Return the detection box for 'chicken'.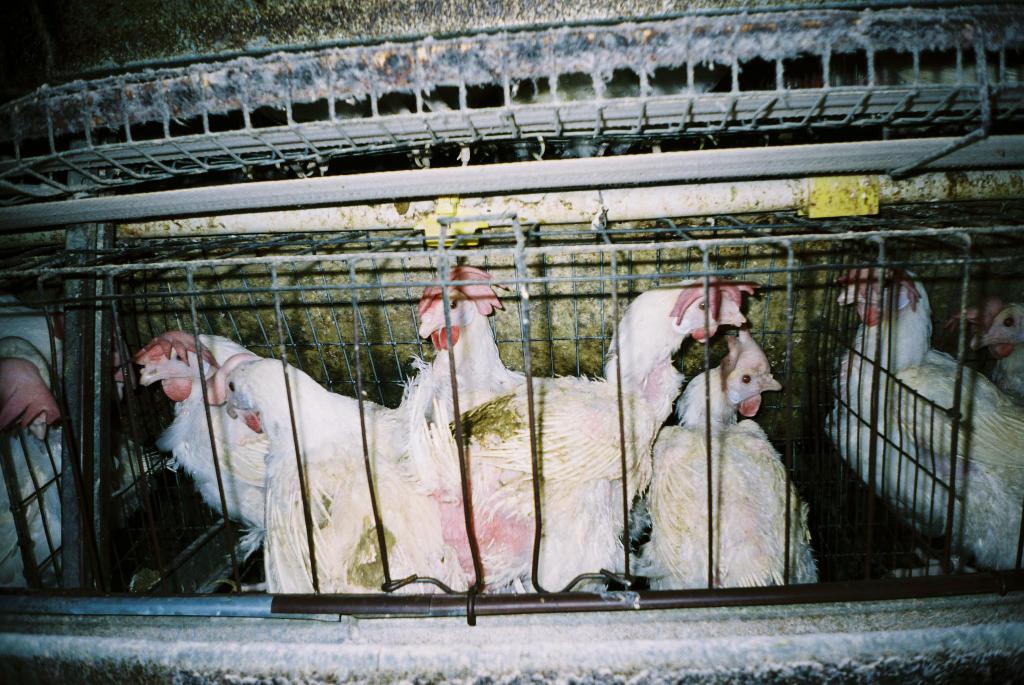
<bbox>120, 340, 307, 583</bbox>.
